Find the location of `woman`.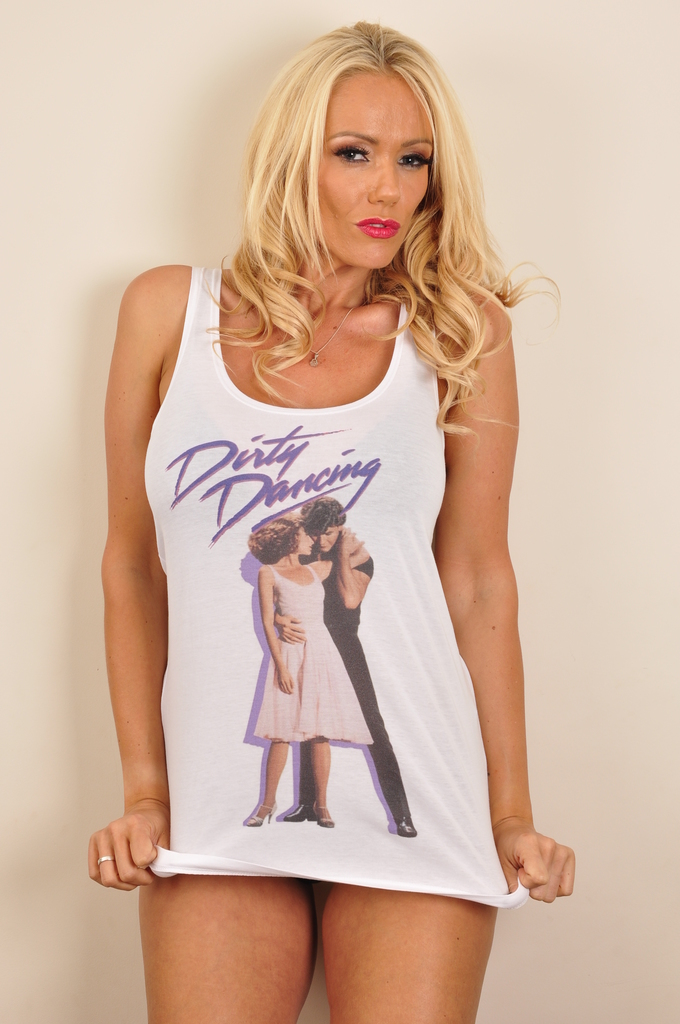
Location: (242,517,371,829).
